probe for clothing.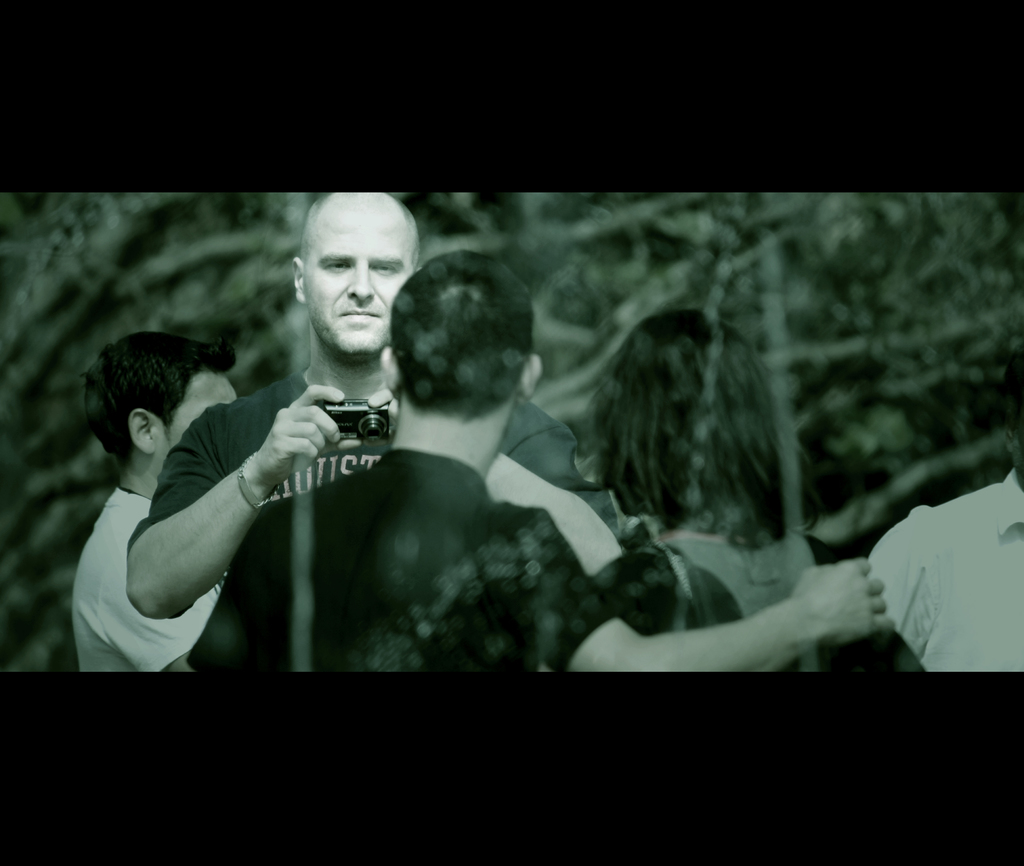
Probe result: 125,362,613,670.
